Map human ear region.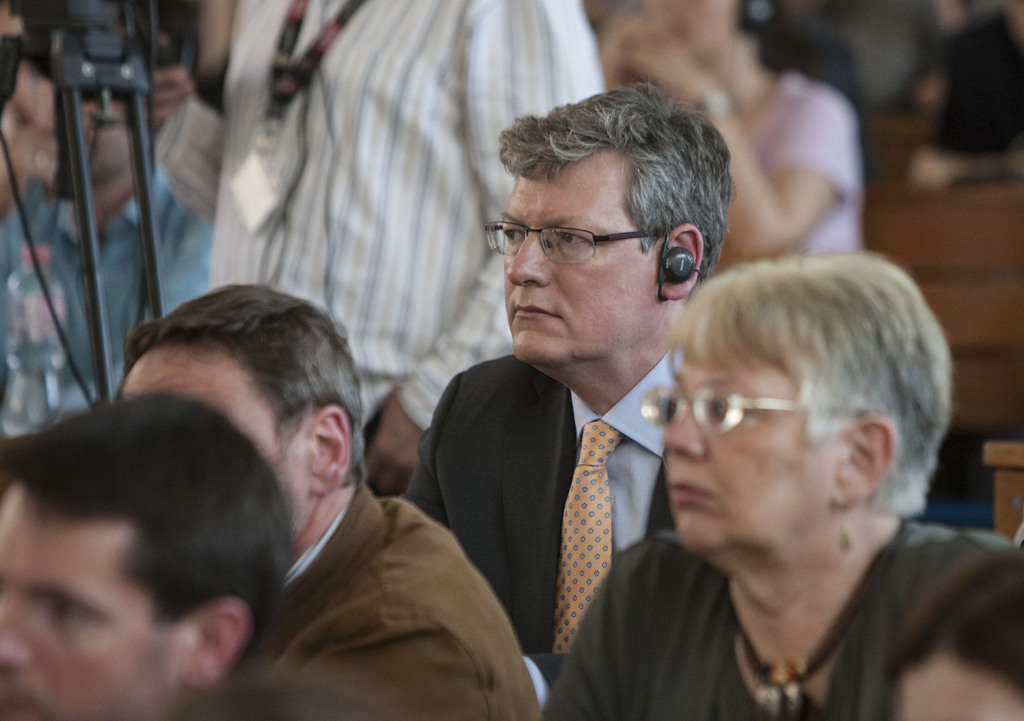
Mapped to [184,596,252,691].
